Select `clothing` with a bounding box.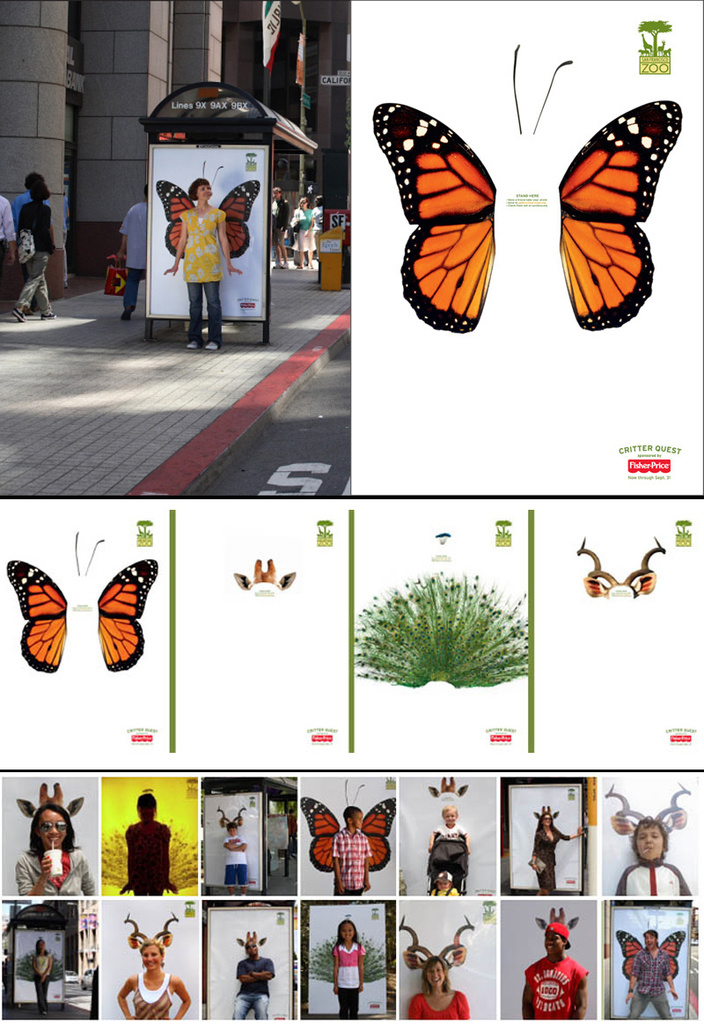
[226,955,277,1019].
